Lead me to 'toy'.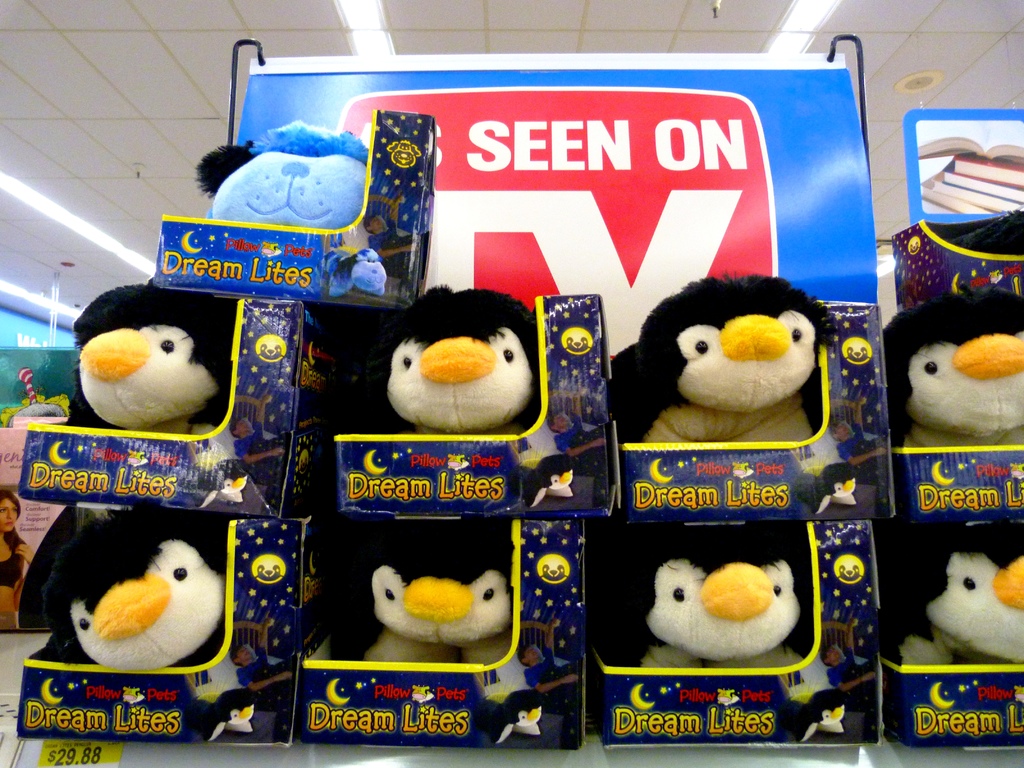
Lead to {"left": 641, "top": 554, "right": 823, "bottom": 682}.
